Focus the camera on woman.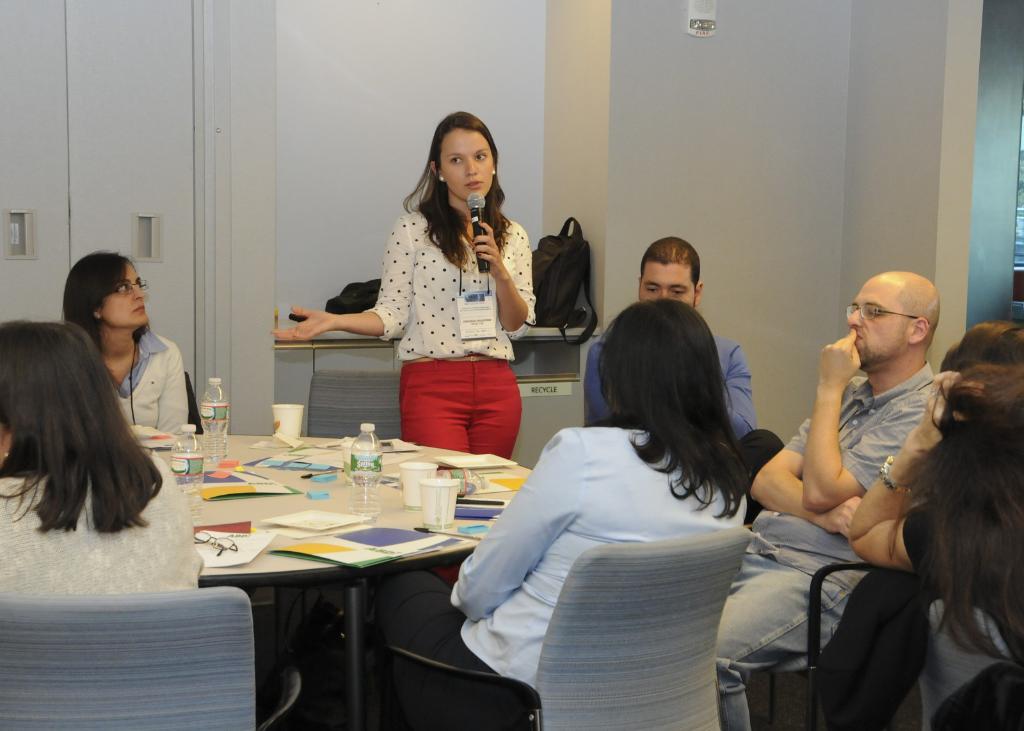
Focus region: 0 323 195 606.
